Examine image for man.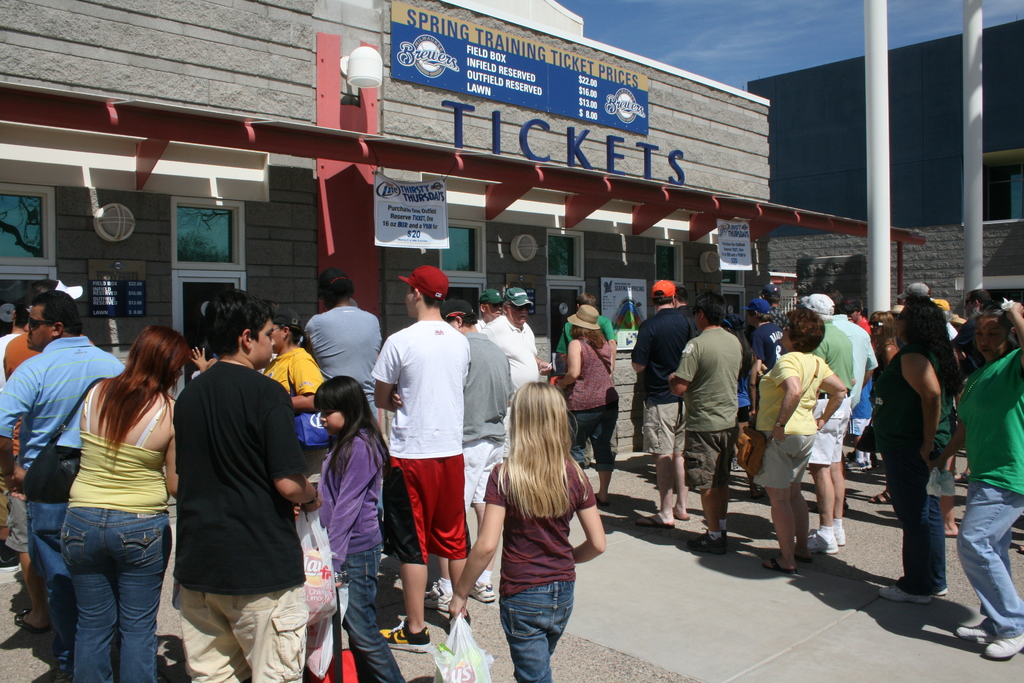
Examination result: 426/297/518/611.
